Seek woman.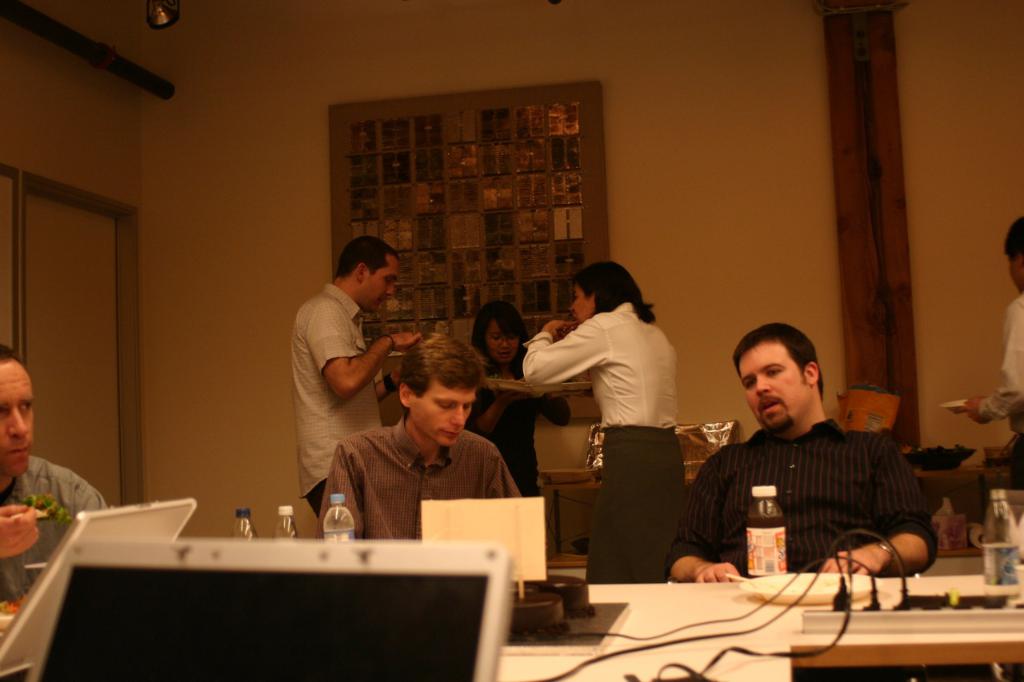
crop(458, 300, 572, 503).
